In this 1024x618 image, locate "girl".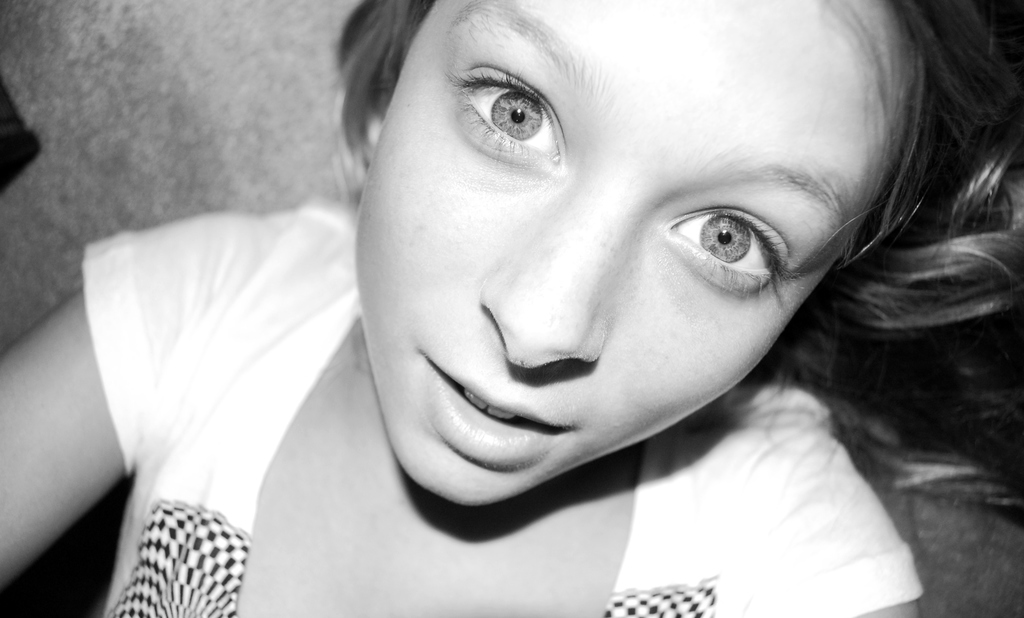
Bounding box: pyautogui.locateOnScreen(0, 0, 1023, 617).
